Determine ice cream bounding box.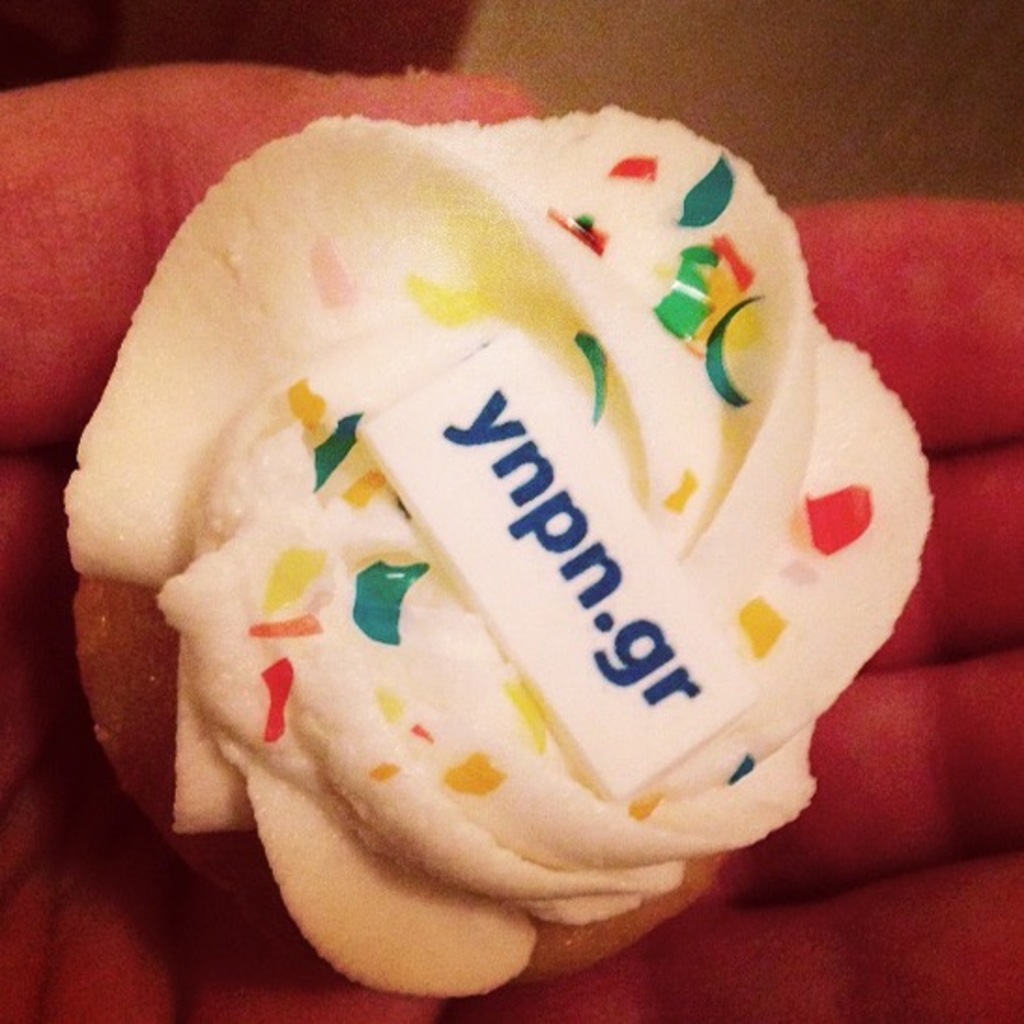
Determined: pyautogui.locateOnScreen(60, 107, 936, 992).
